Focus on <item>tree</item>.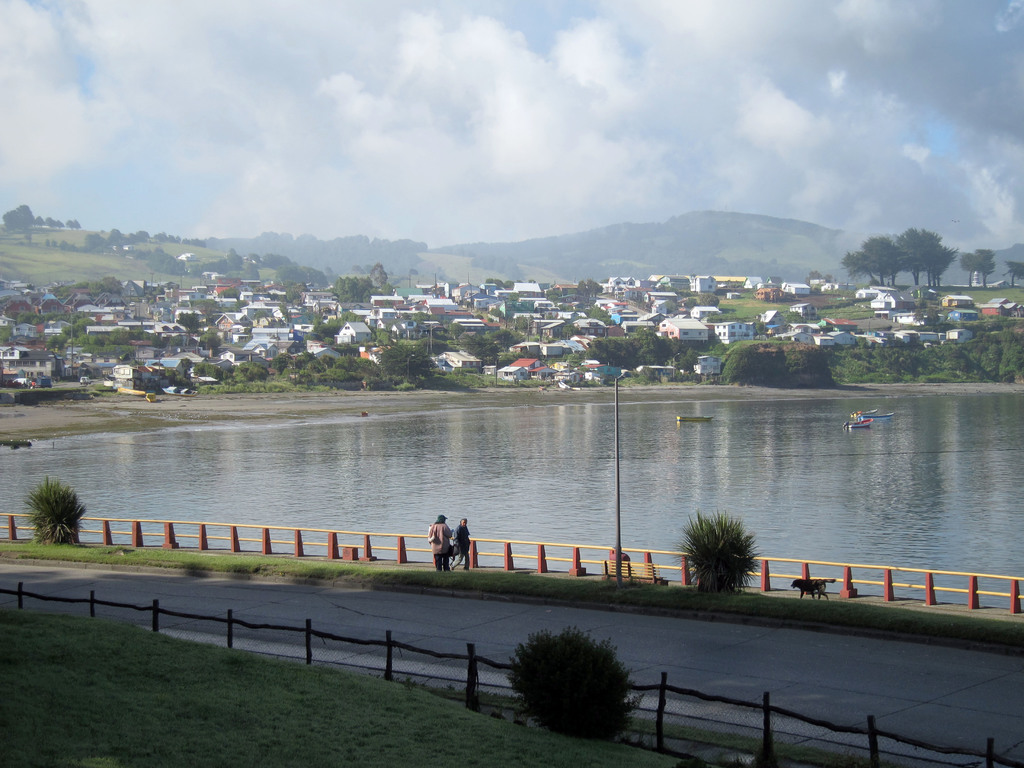
Focused at 670, 500, 758, 599.
